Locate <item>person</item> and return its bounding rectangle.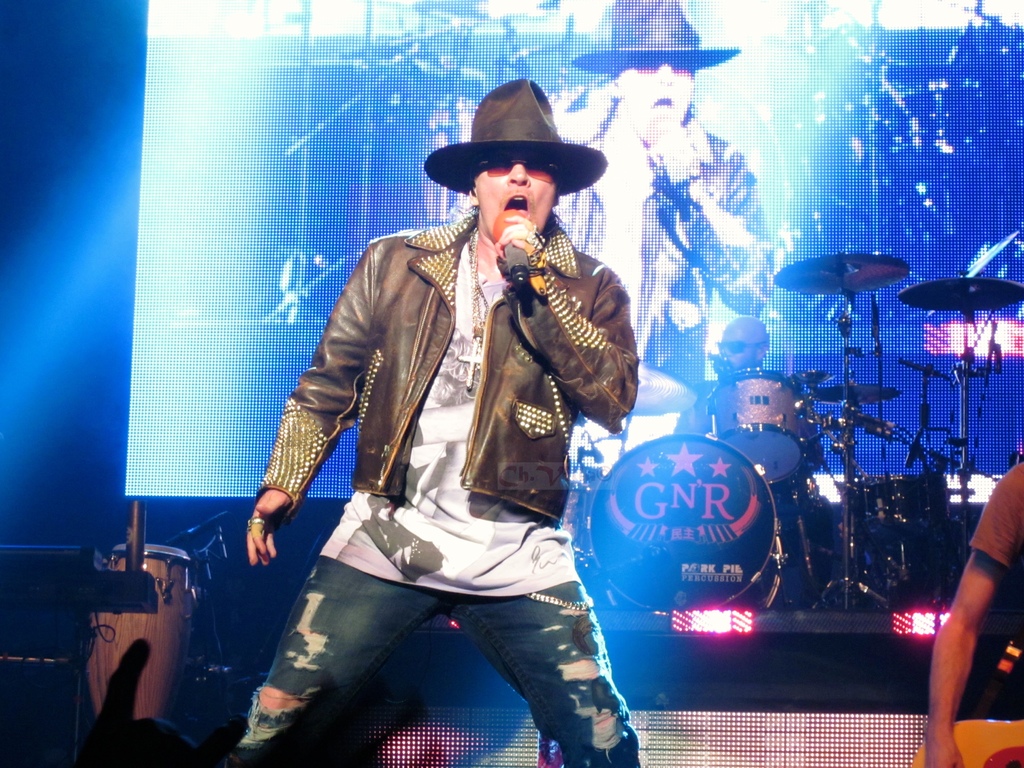
<bbox>924, 460, 1023, 767</bbox>.
